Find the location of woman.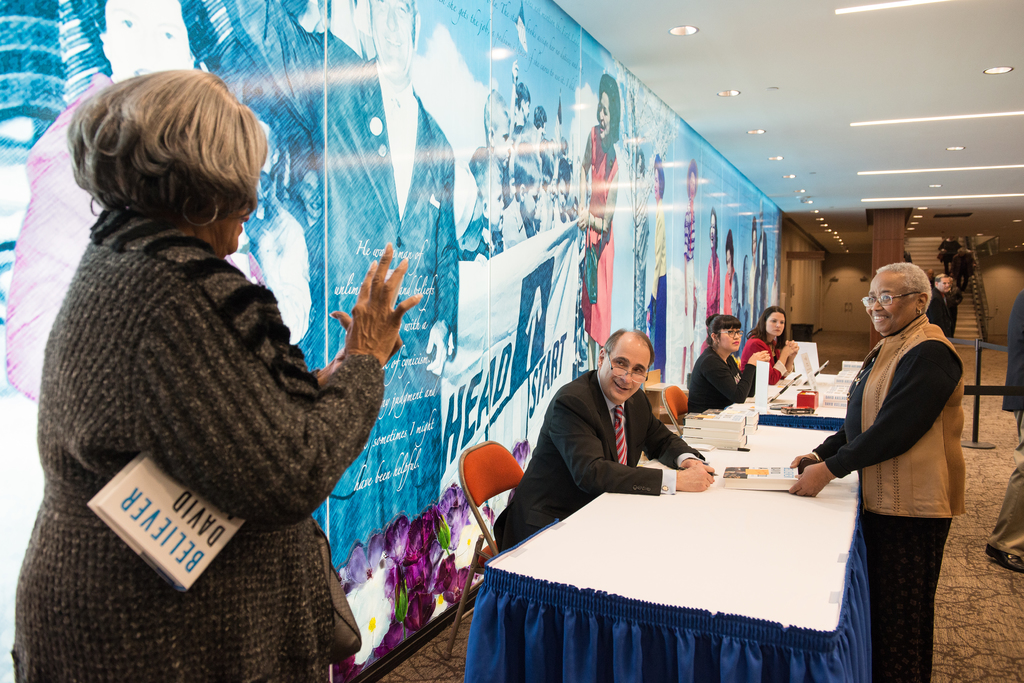
Location: x1=724, y1=230, x2=742, y2=323.
